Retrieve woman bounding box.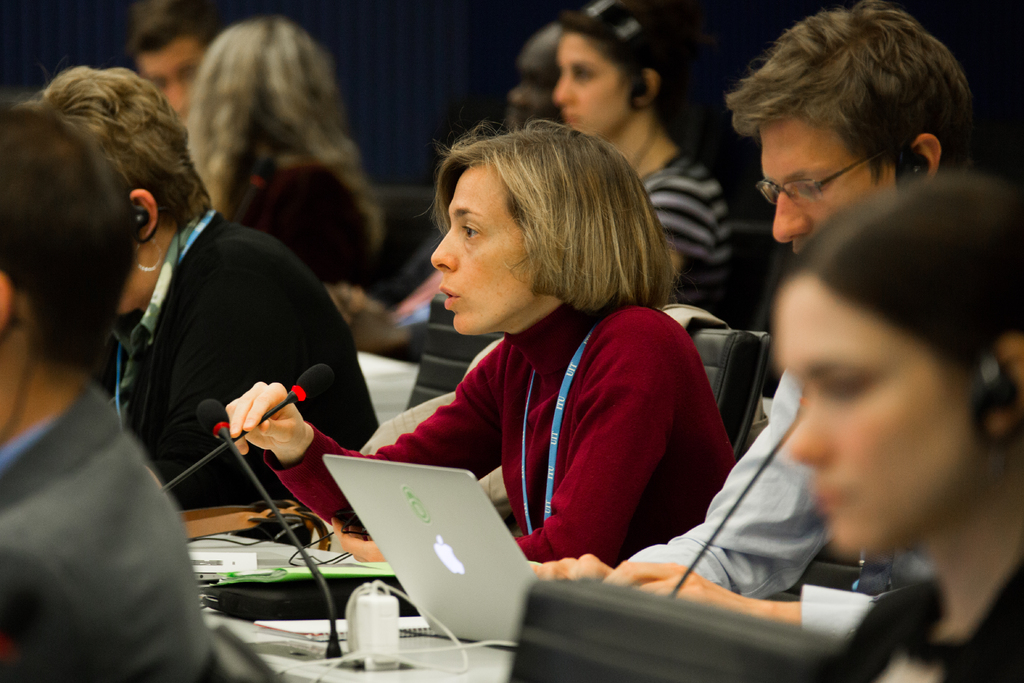
Bounding box: {"left": 190, "top": 15, "right": 388, "bottom": 303}.
